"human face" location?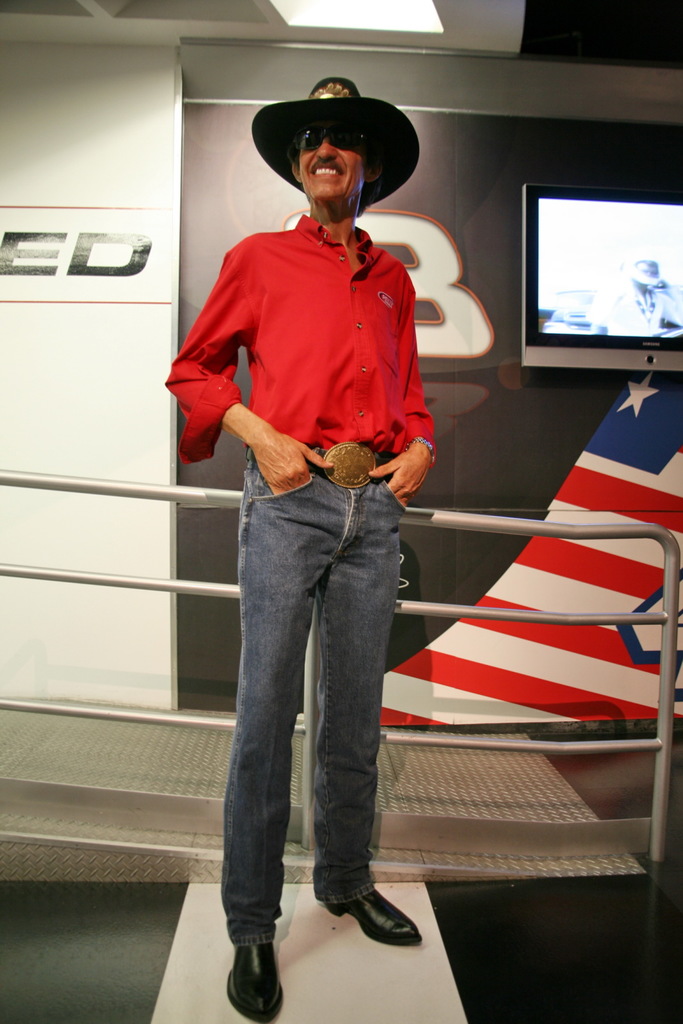
left=294, top=118, right=371, bottom=191
